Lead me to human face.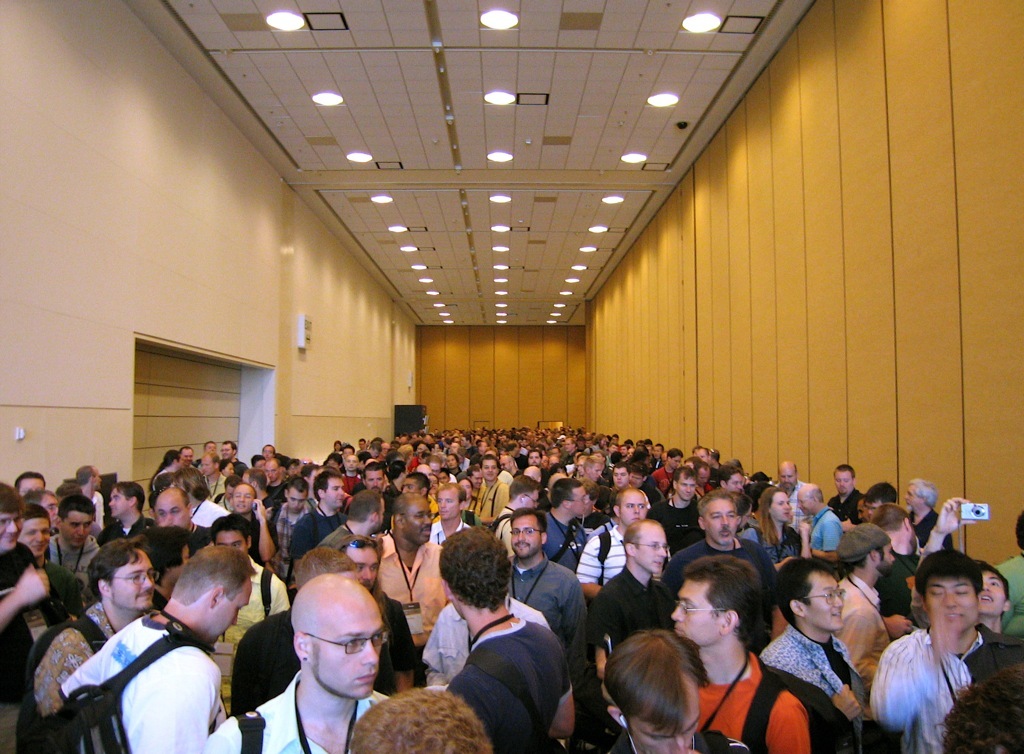
Lead to (725,473,739,493).
